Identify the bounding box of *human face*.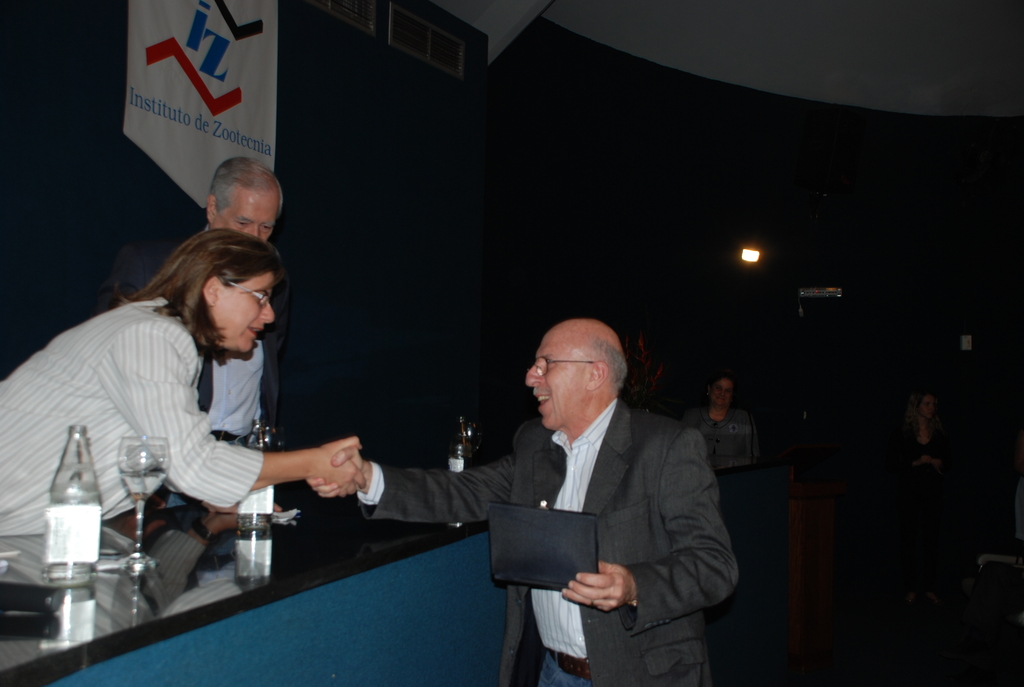
BBox(918, 395, 936, 423).
